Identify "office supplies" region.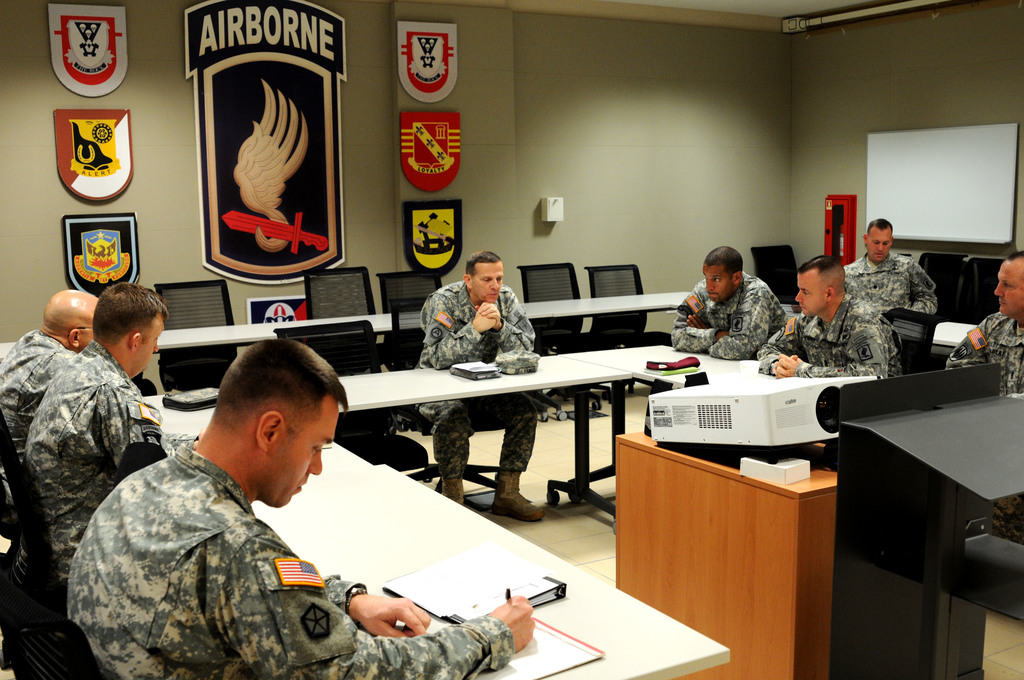
Region: [x1=861, y1=370, x2=1023, y2=499].
